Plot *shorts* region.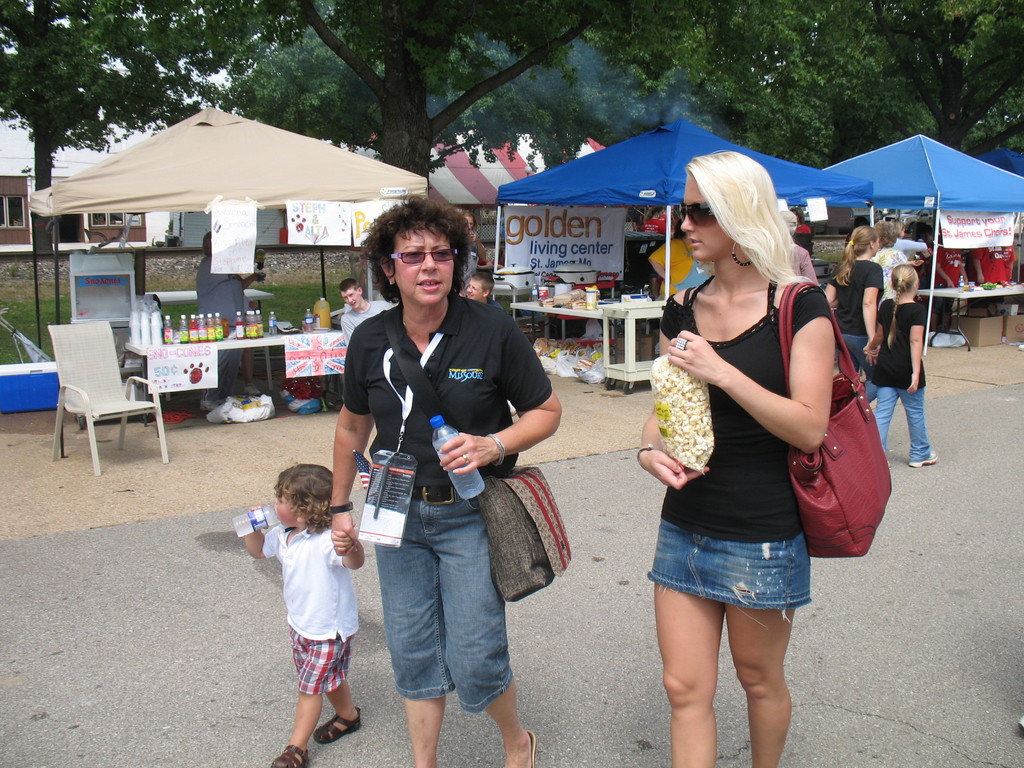
Plotted at l=375, t=479, r=514, b=716.
